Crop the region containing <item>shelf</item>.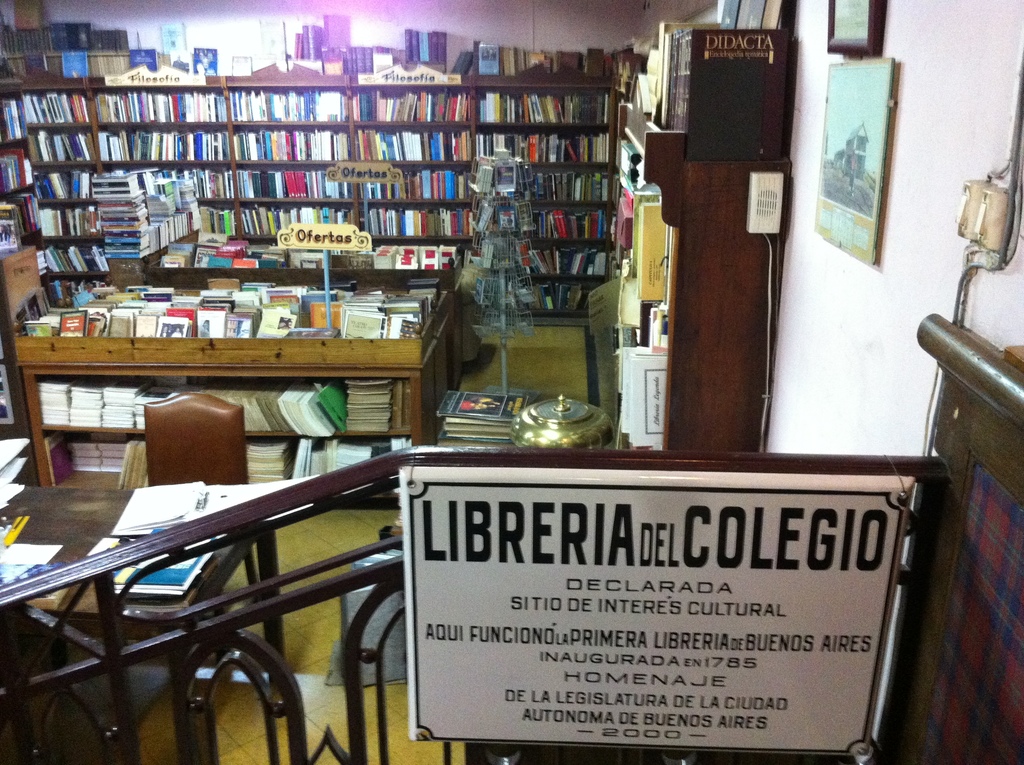
Crop region: {"left": 45, "top": 268, "right": 452, "bottom": 344}.
